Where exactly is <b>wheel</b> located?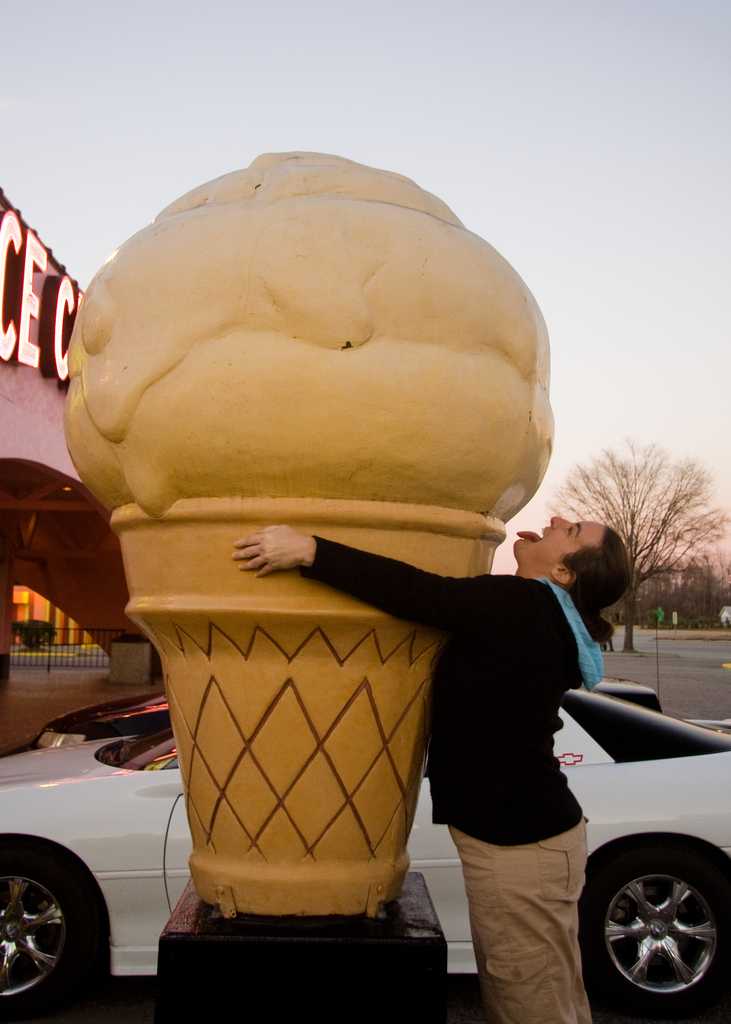
Its bounding box is pyautogui.locateOnScreen(576, 834, 730, 1023).
